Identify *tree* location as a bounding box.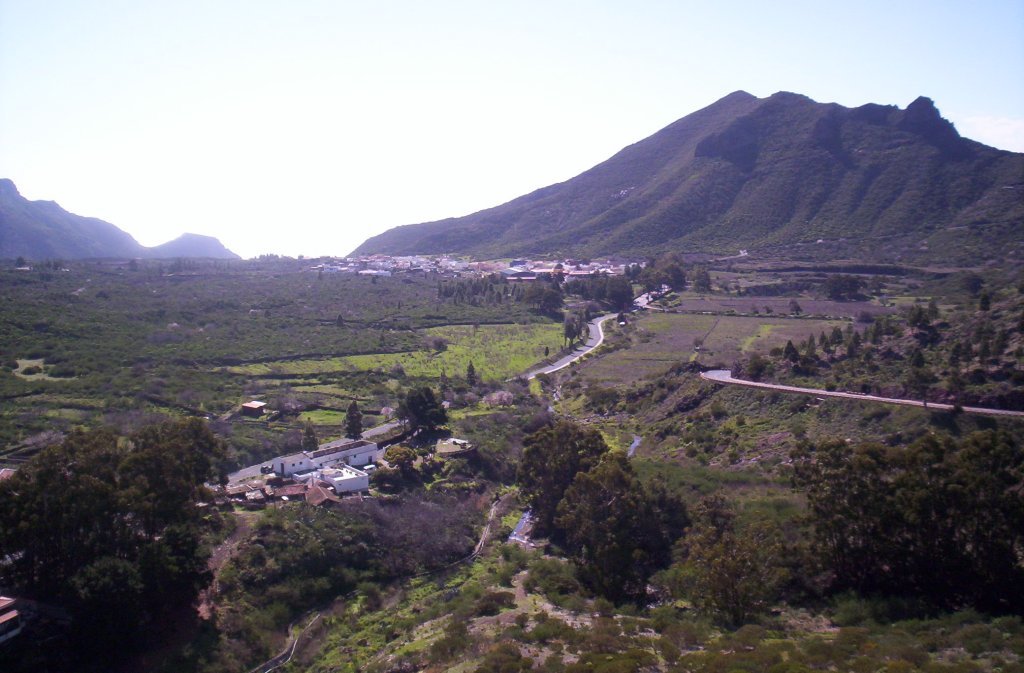
locate(315, 268, 324, 275).
